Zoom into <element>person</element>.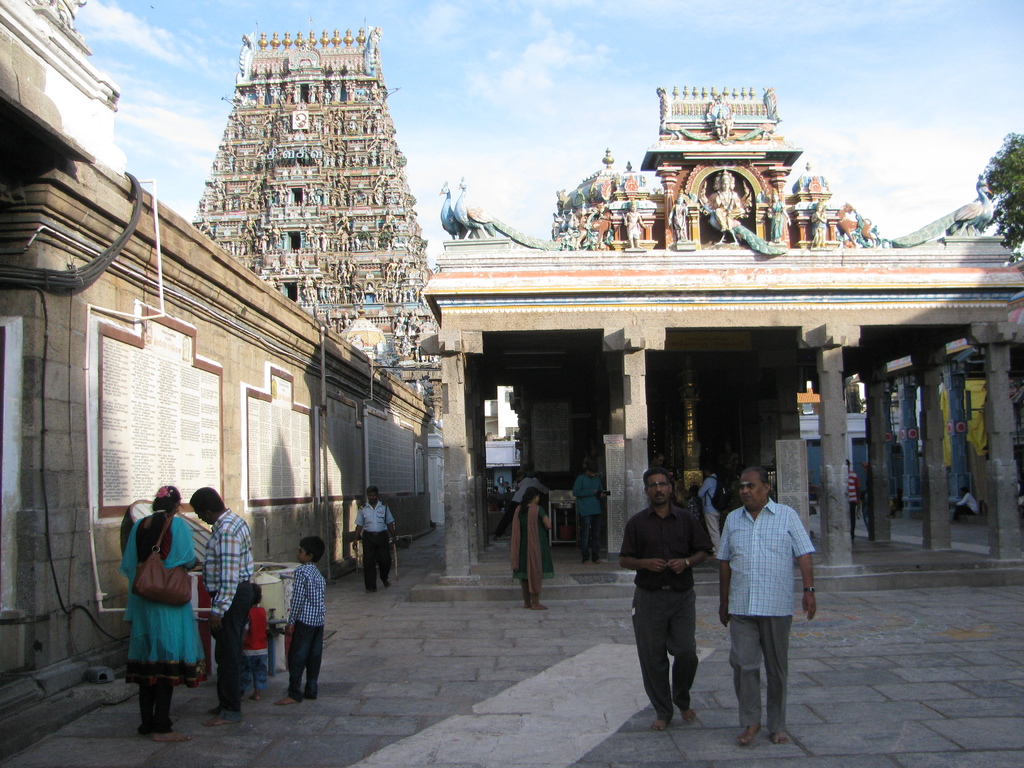
Zoom target: Rect(948, 487, 983, 521).
